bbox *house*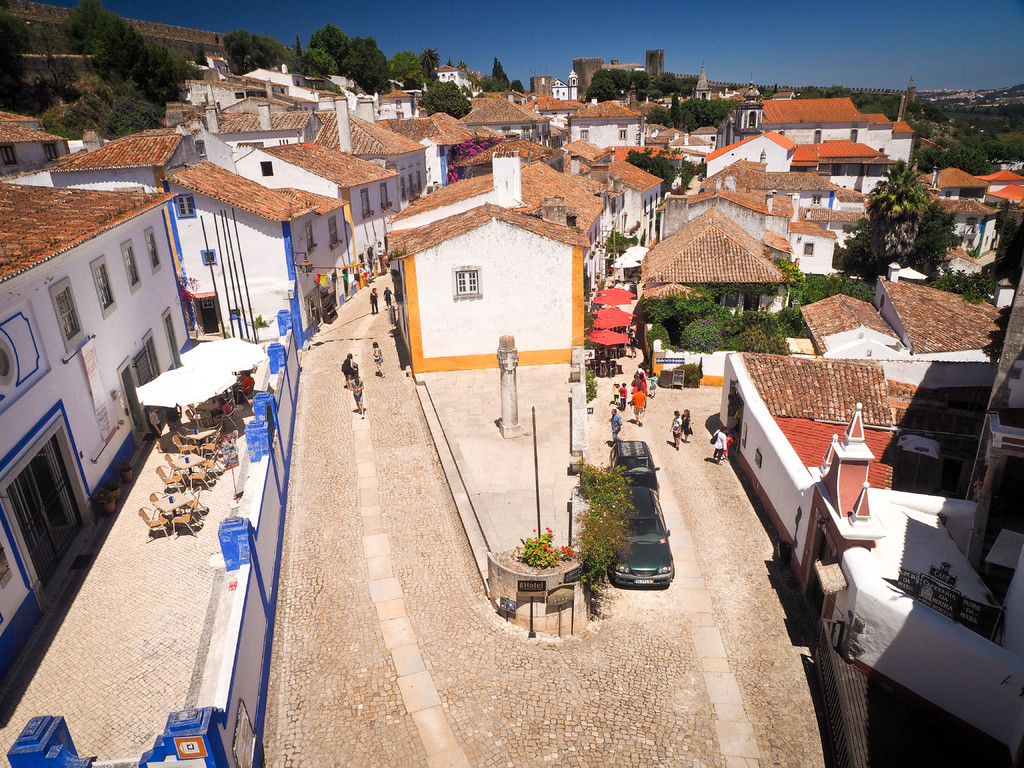
box(40, 126, 350, 352)
